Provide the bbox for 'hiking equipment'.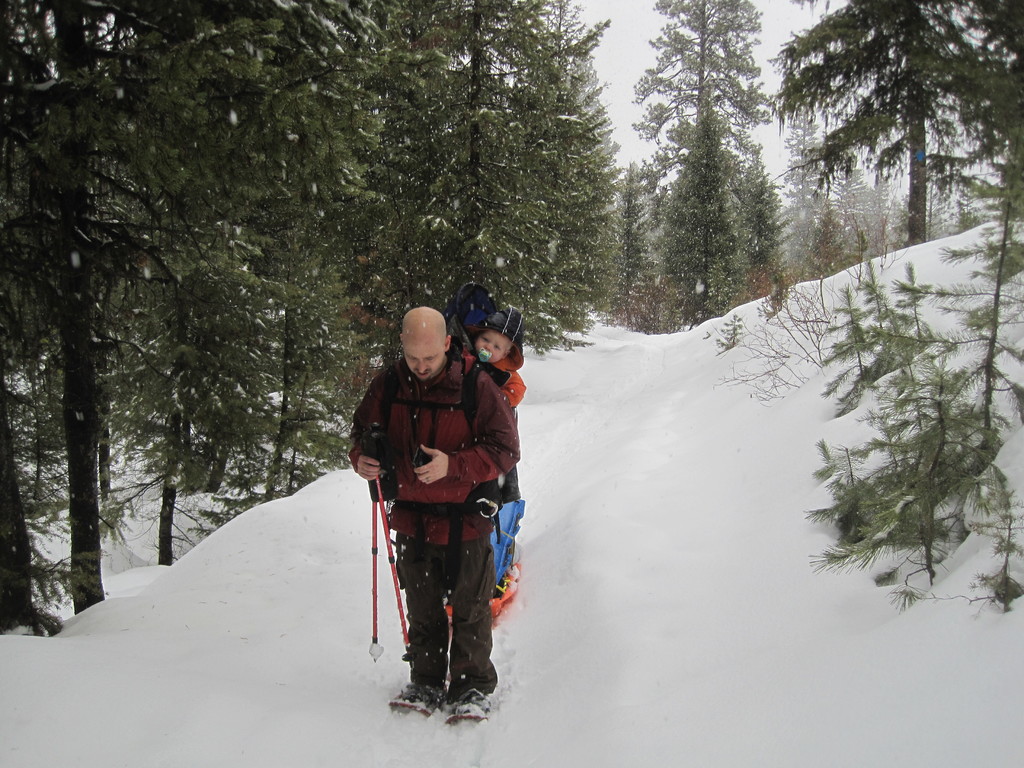
(left=372, top=434, right=417, bottom=679).
